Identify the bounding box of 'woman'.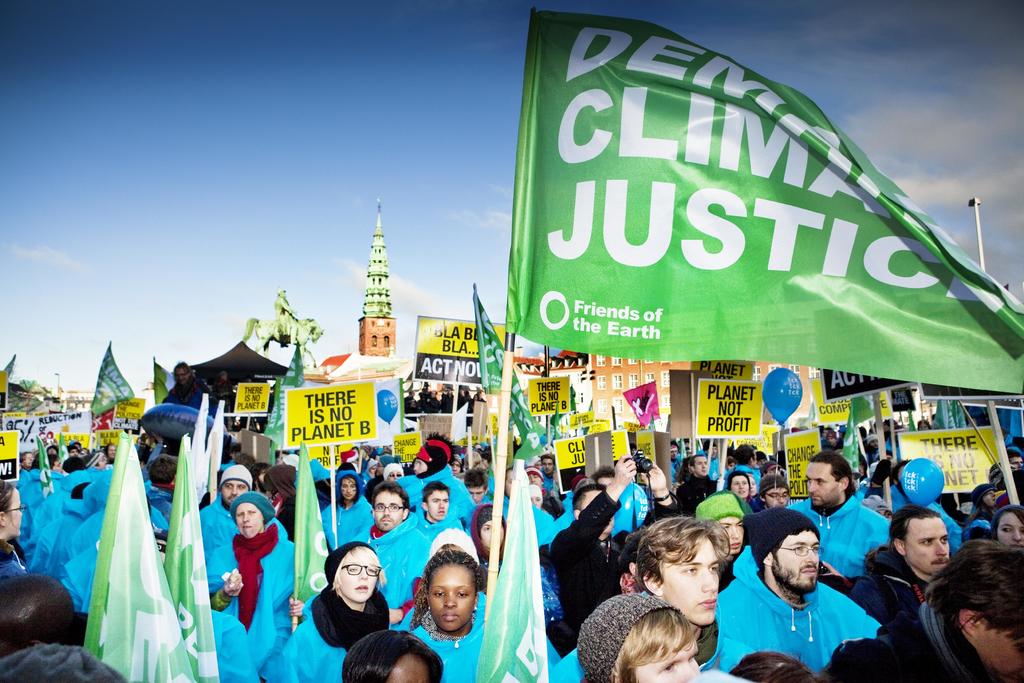
BBox(299, 546, 404, 666).
